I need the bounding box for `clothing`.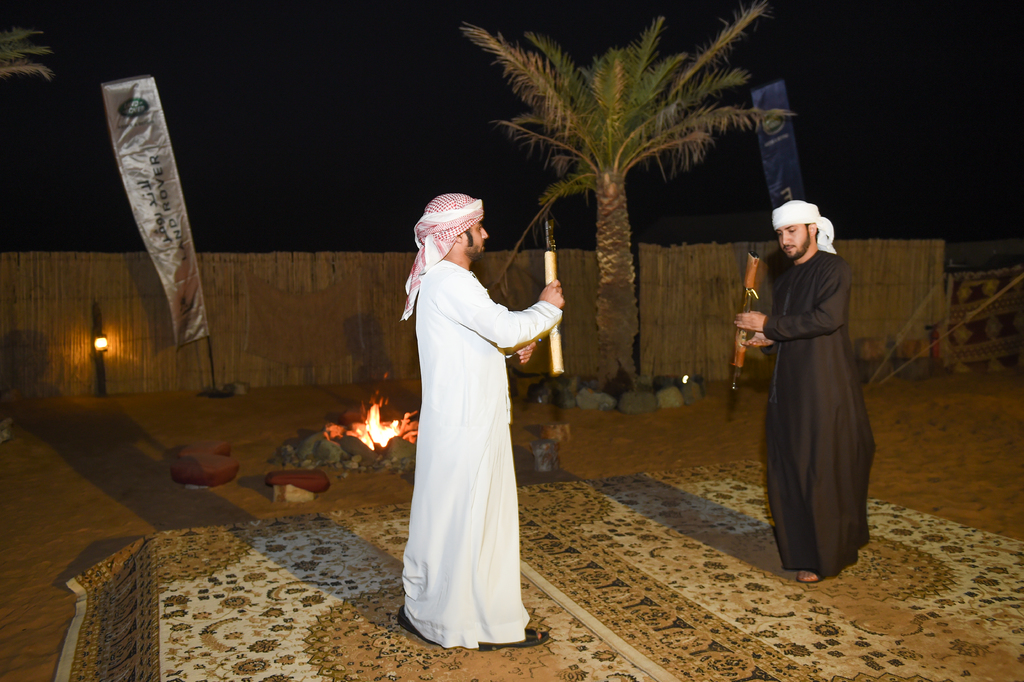
Here it is: (left=772, top=198, right=836, bottom=257).
